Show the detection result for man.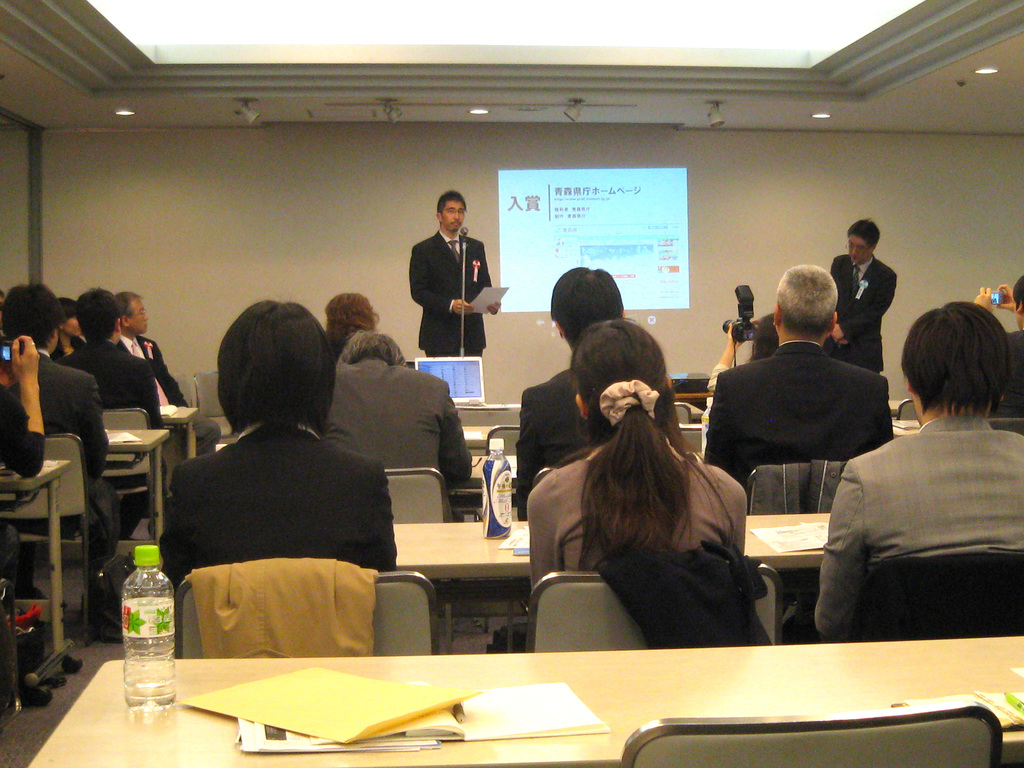
328 325 474 489.
